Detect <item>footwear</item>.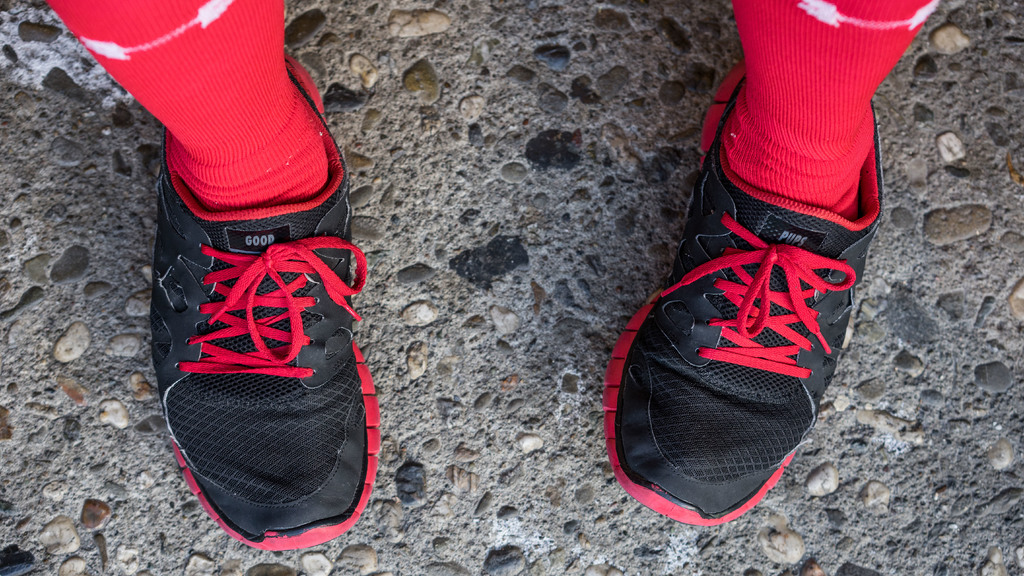
Detected at [left=601, top=59, right=886, bottom=524].
